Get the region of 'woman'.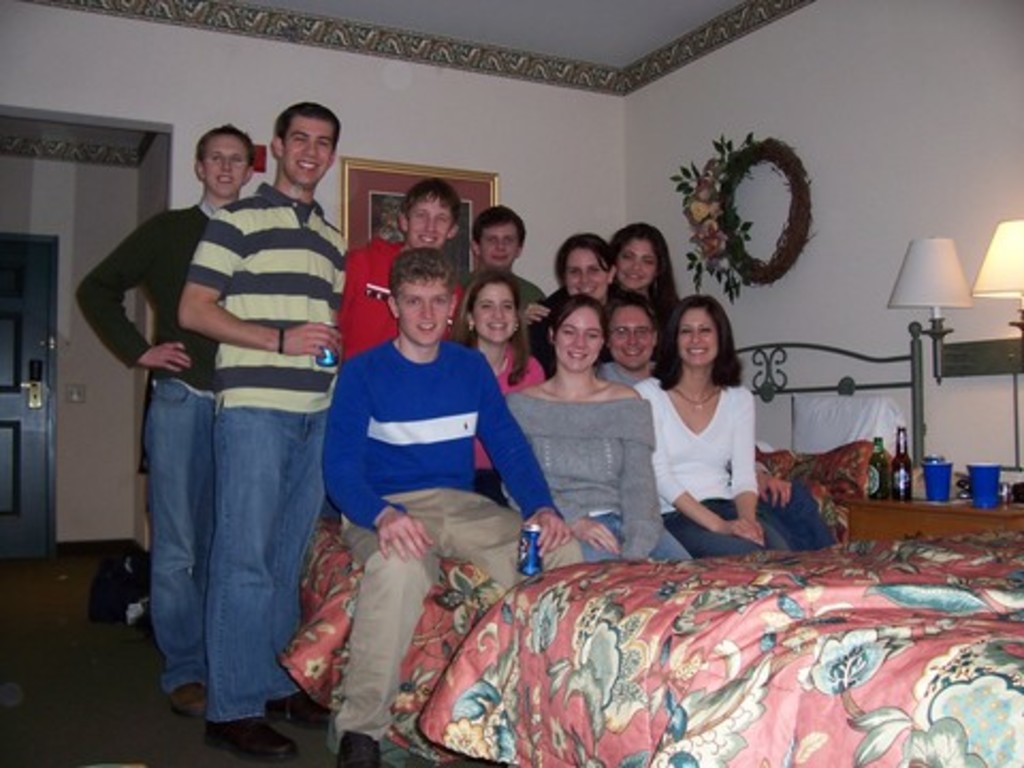
604/218/683/329.
